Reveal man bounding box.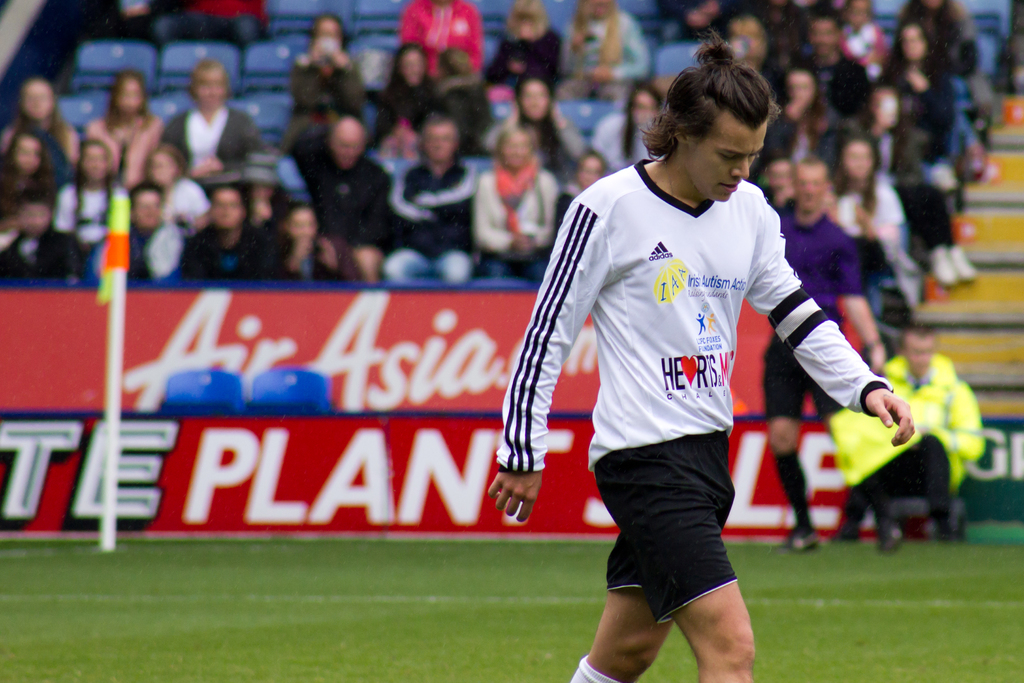
Revealed: [386, 111, 483, 285].
